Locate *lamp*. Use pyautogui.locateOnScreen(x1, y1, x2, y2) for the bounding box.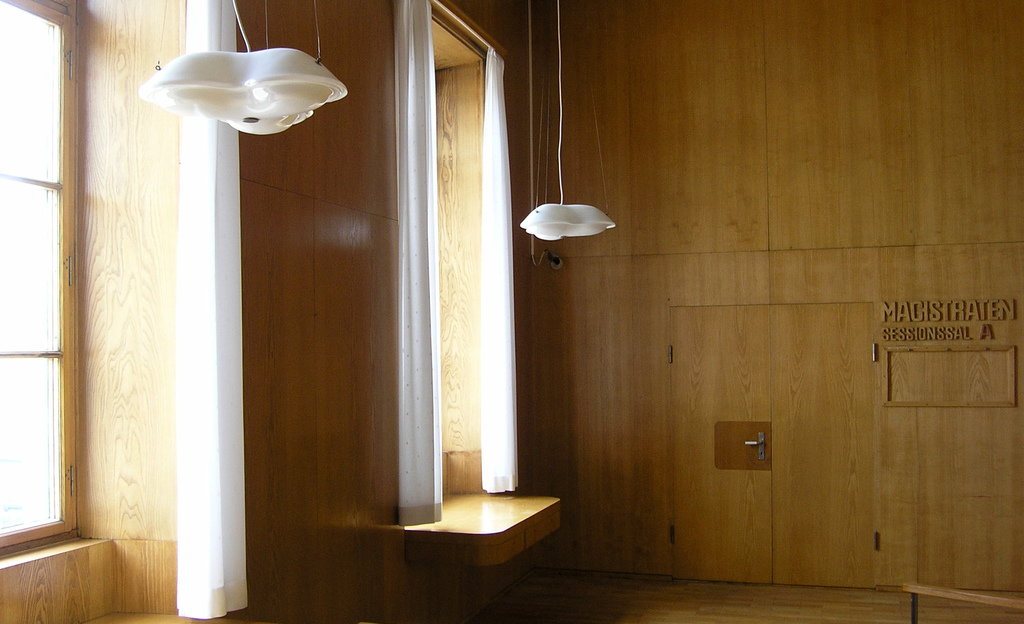
pyautogui.locateOnScreen(138, 0, 348, 138).
